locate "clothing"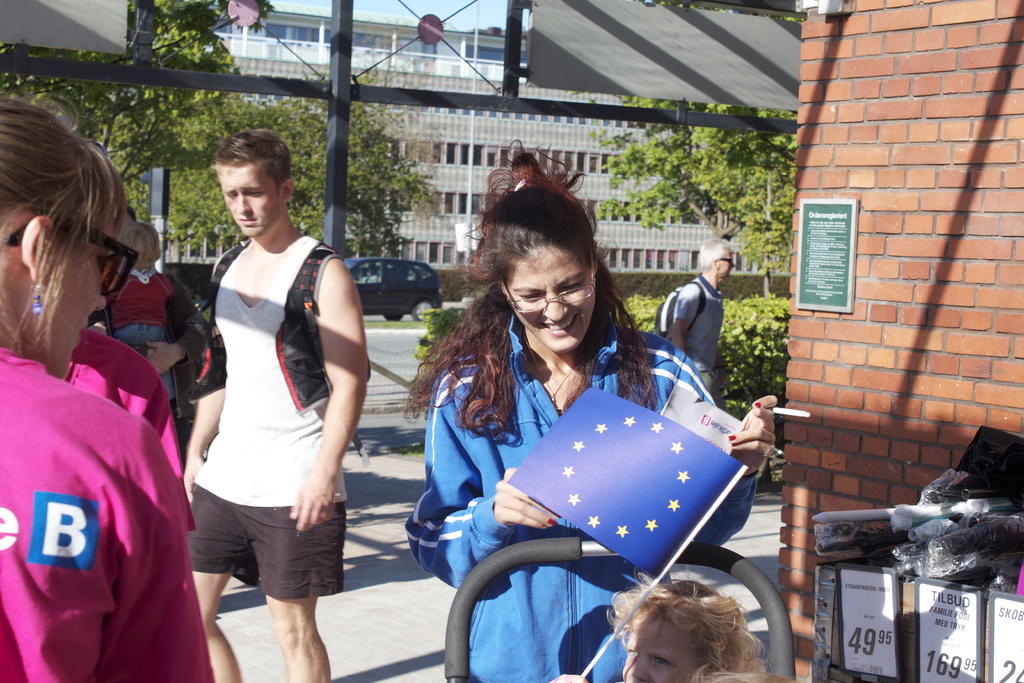
58 329 201 532
